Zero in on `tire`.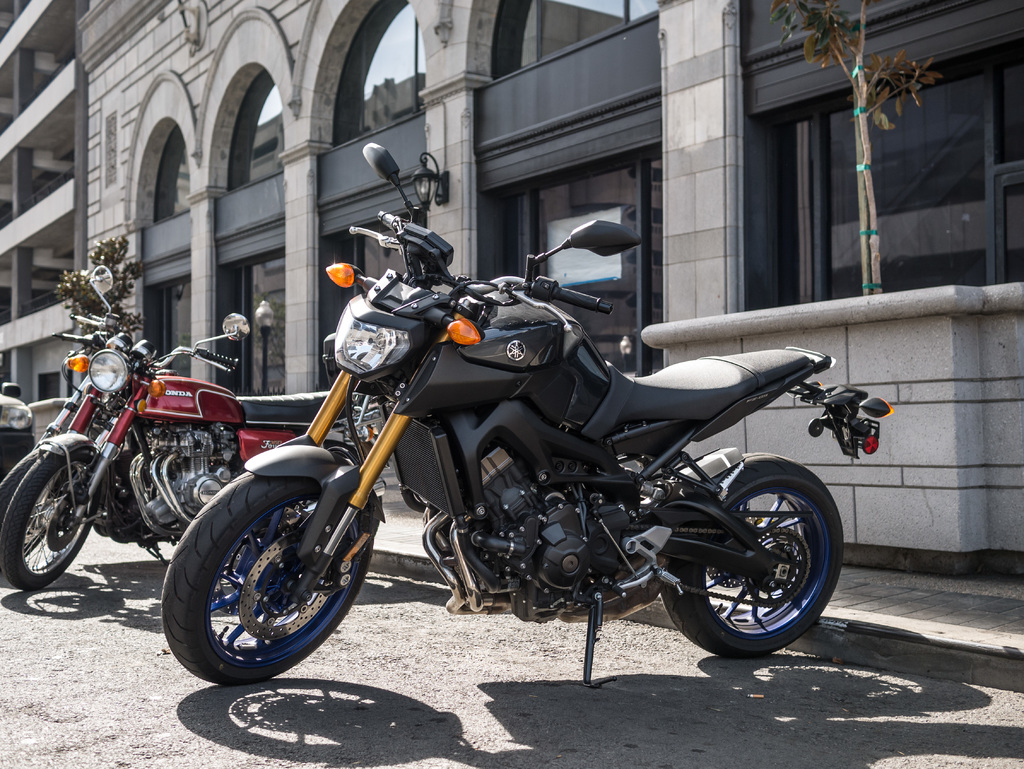
Zeroed in: (0,446,106,593).
